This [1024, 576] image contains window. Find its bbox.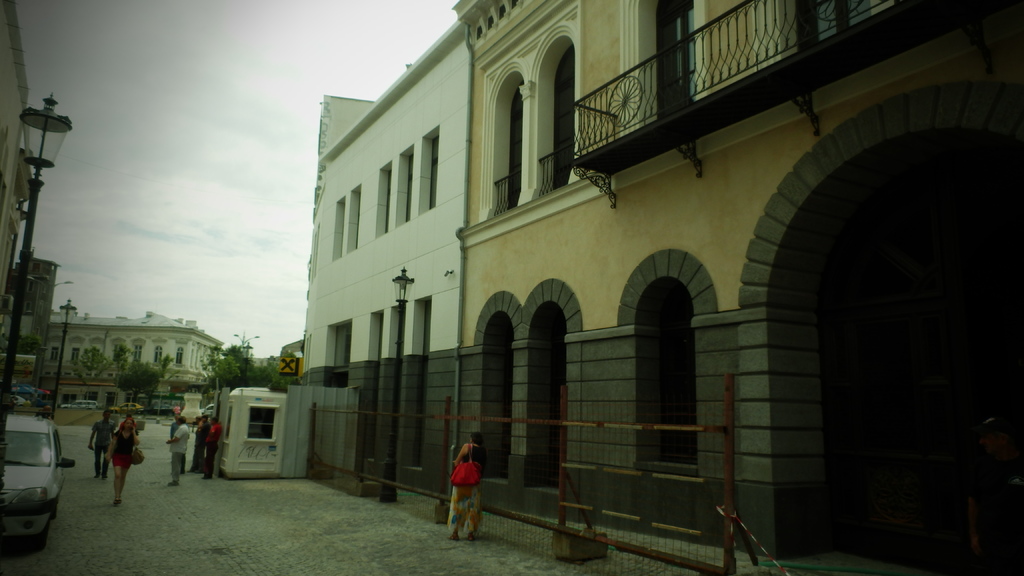
519,277,586,496.
